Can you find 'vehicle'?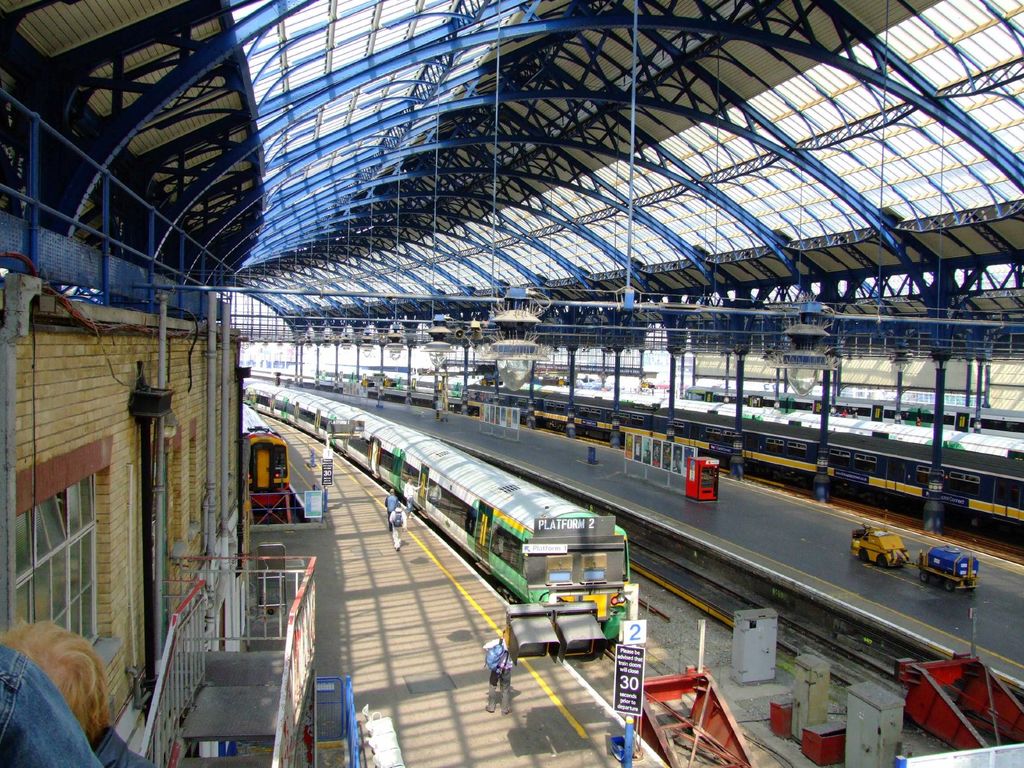
Yes, bounding box: bbox=(247, 380, 629, 643).
